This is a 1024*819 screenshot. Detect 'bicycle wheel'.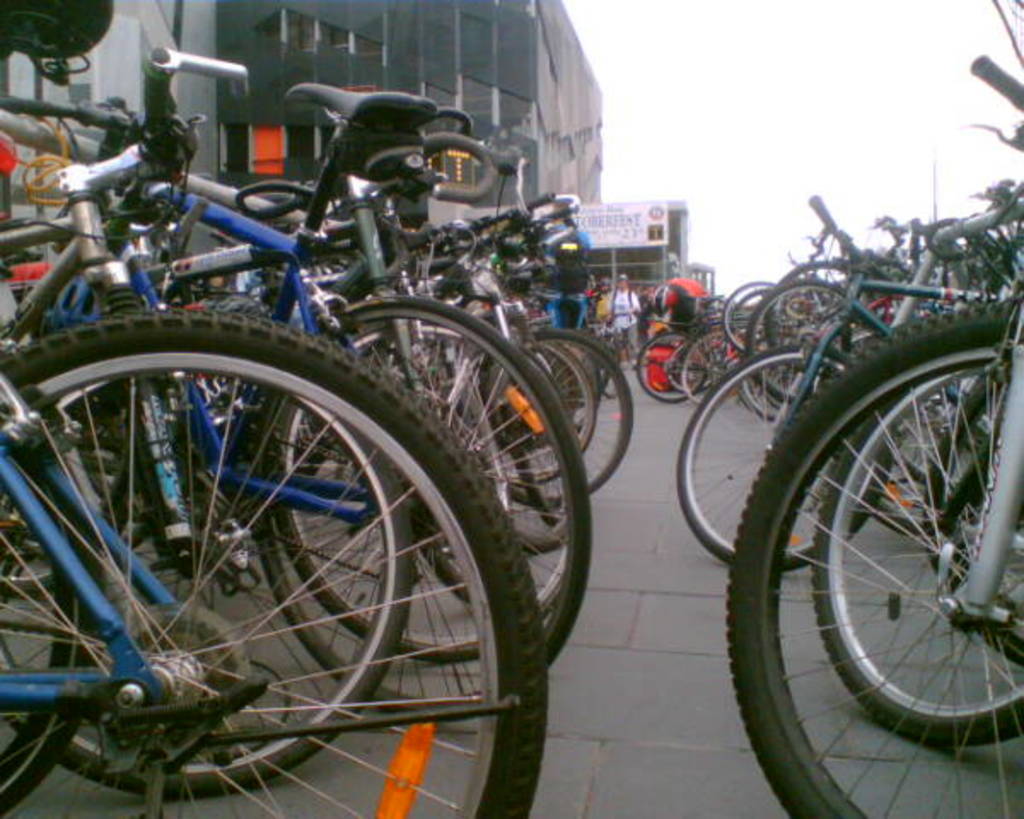
(0,454,108,817).
